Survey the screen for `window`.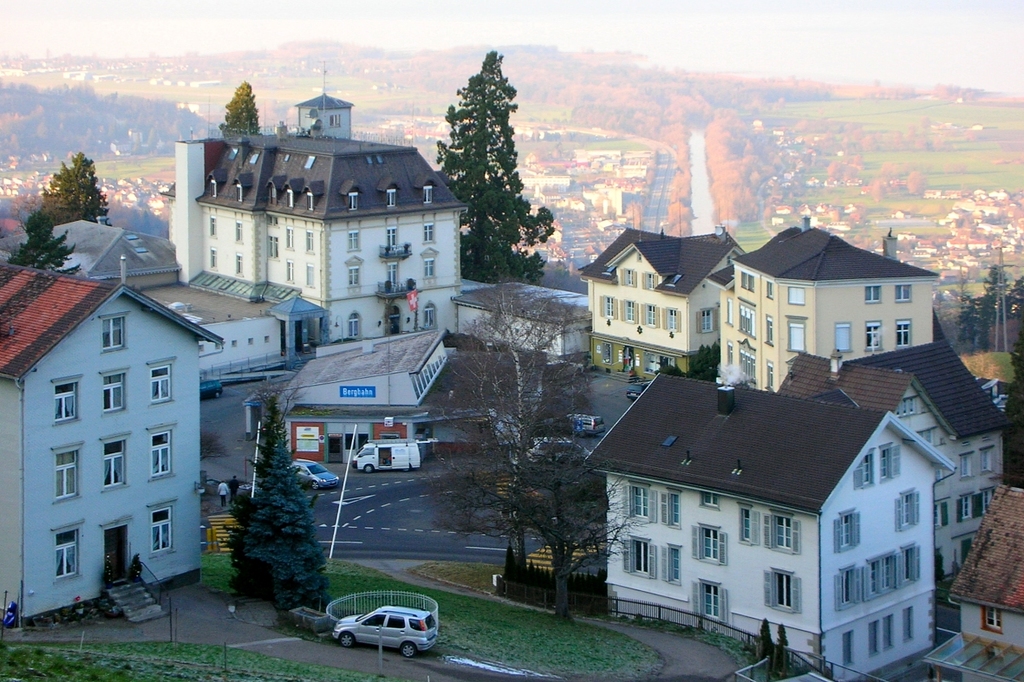
Survey found: 57:528:84:578.
